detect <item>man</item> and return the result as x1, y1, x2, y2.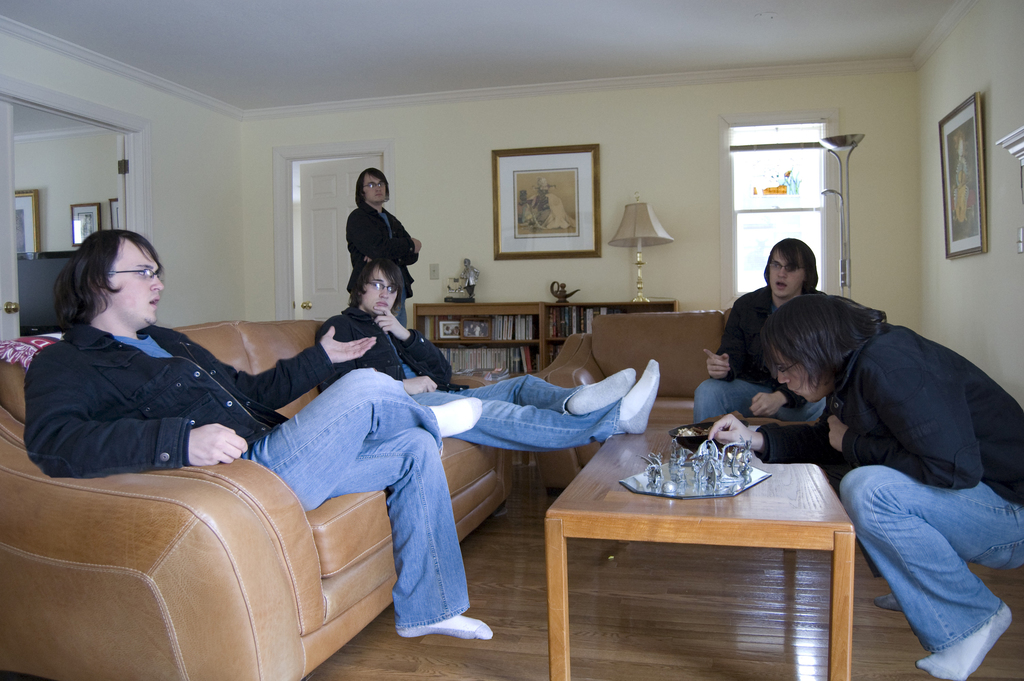
22, 214, 499, 643.
